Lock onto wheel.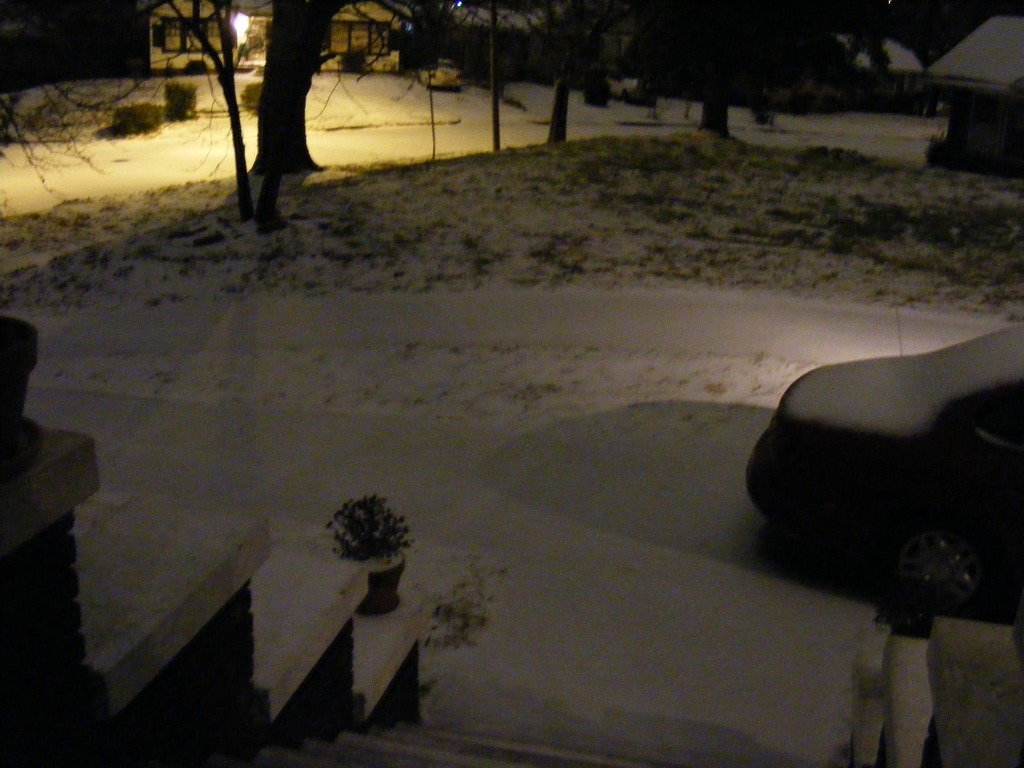
Locked: 890/518/1009/627.
